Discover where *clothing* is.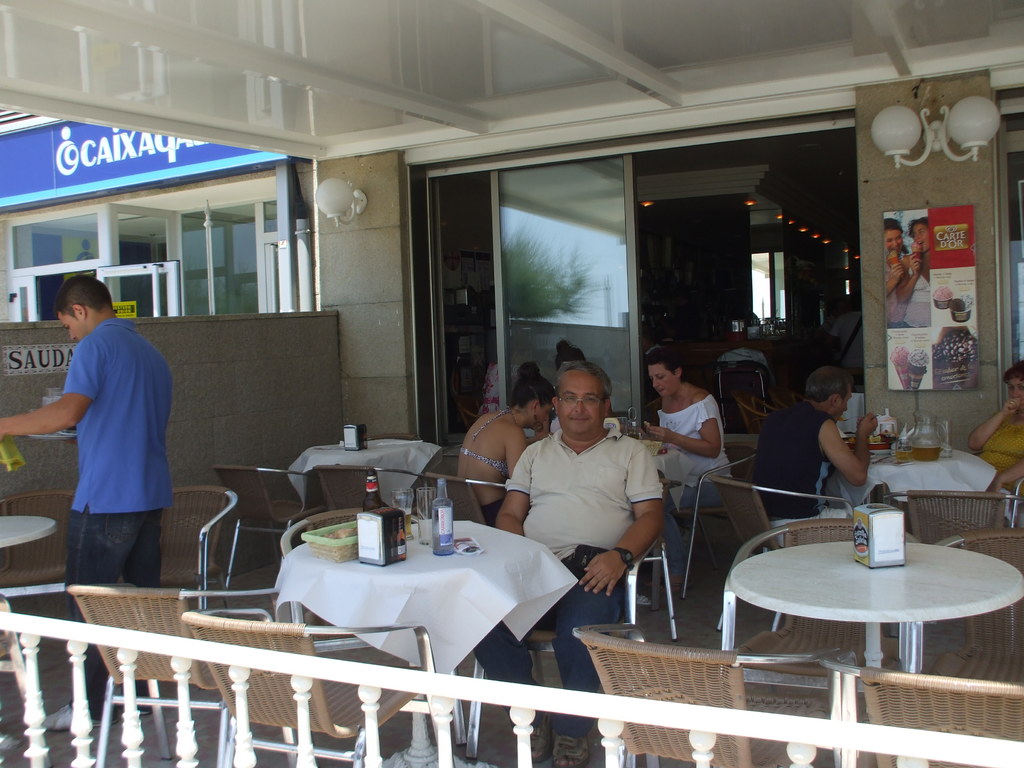
Discovered at 753:392:842:527.
